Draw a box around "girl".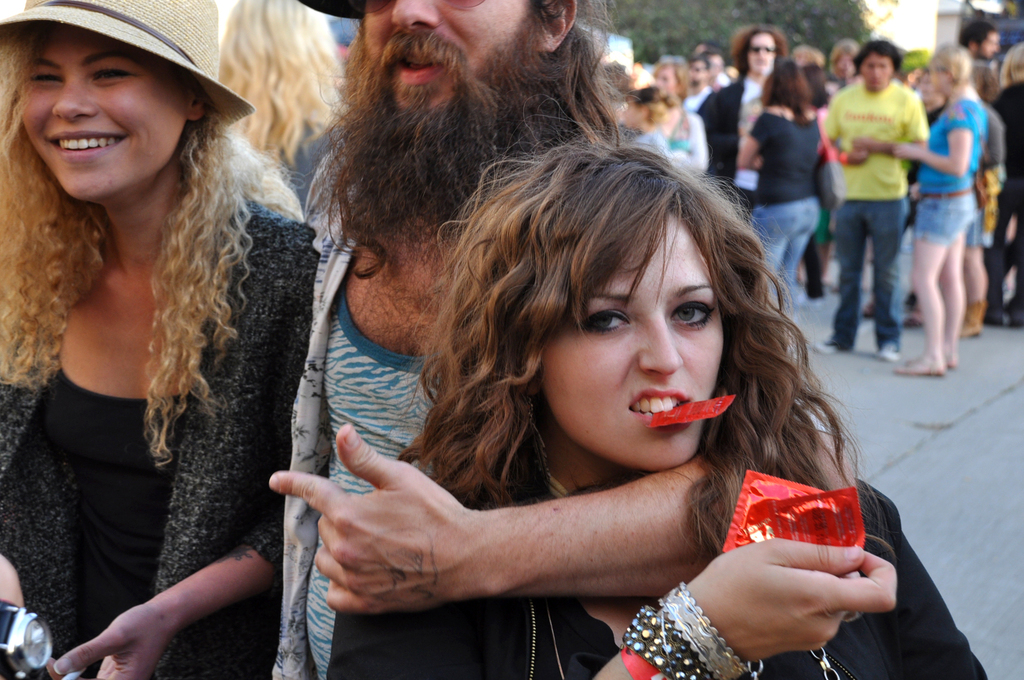
x1=652 y1=54 x2=709 y2=164.
